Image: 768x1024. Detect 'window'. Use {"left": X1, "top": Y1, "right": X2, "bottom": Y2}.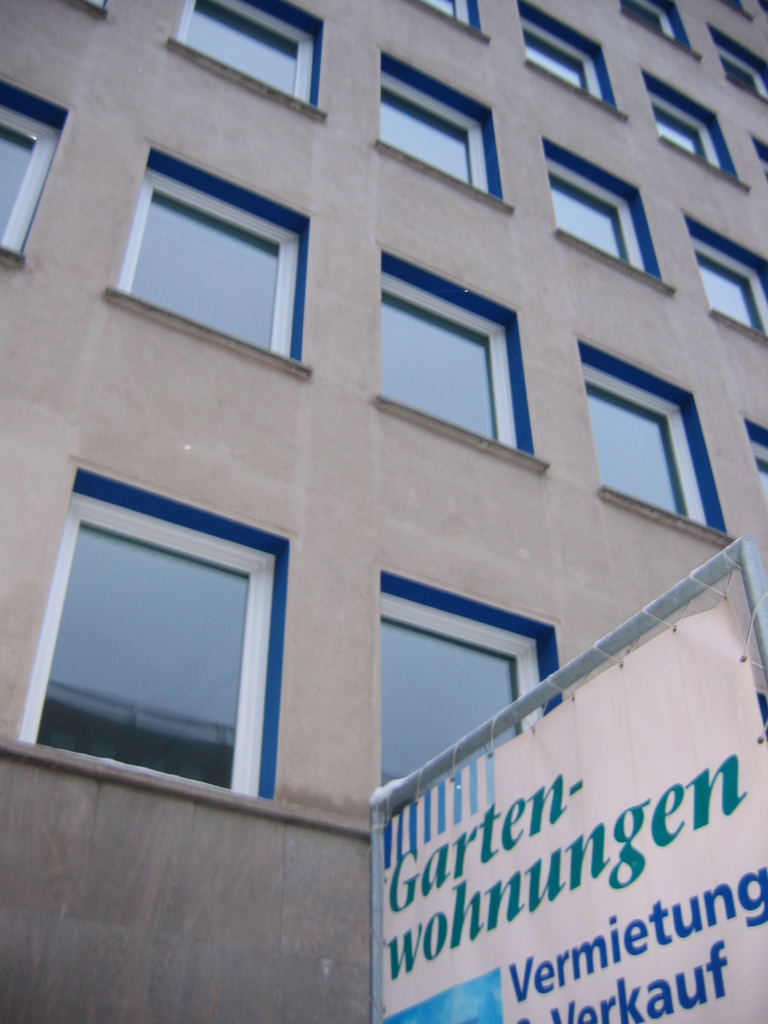
{"left": 575, "top": 340, "right": 737, "bottom": 556}.
